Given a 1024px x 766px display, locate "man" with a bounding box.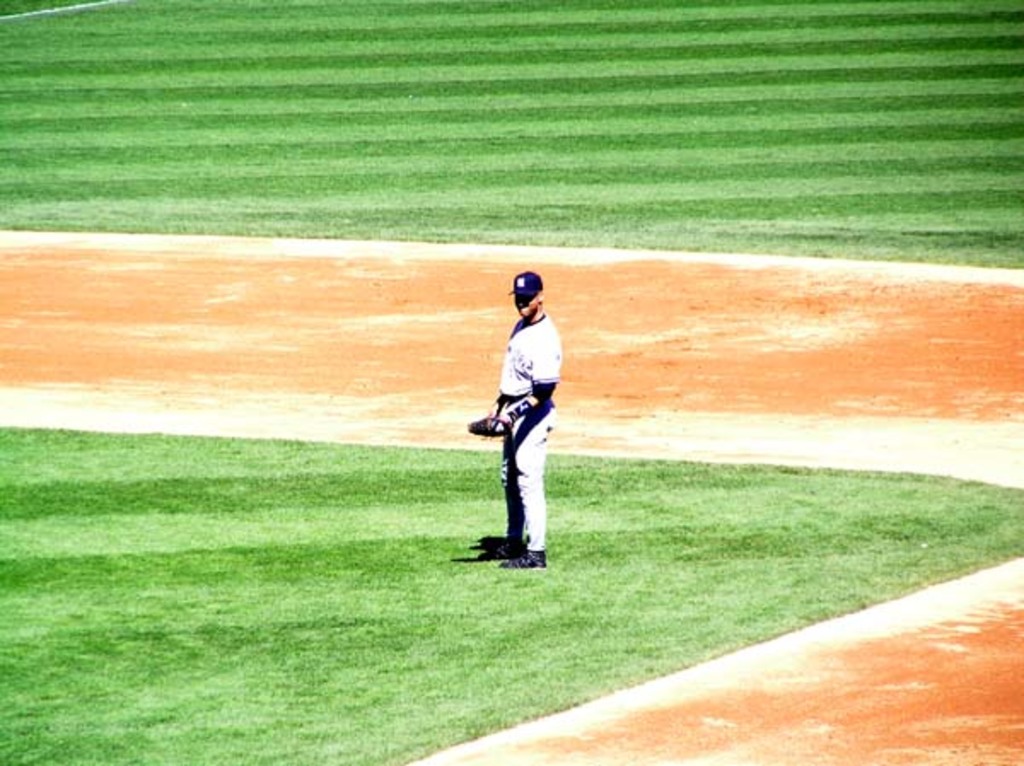
Located: bbox=(486, 278, 572, 553).
